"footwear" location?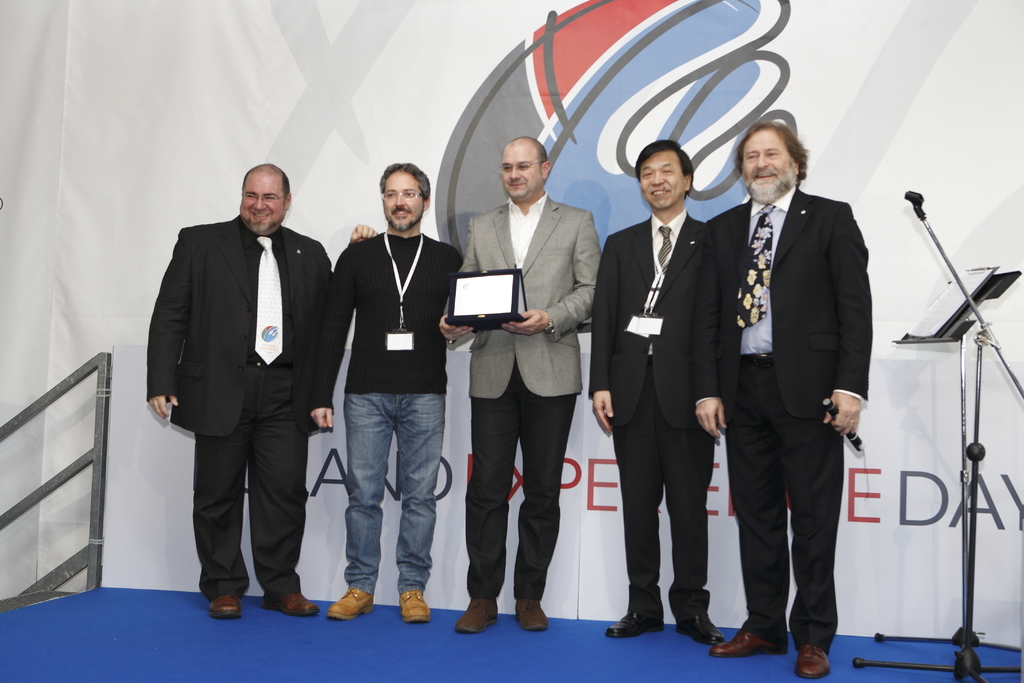
{"x1": 603, "y1": 607, "x2": 668, "y2": 637}
